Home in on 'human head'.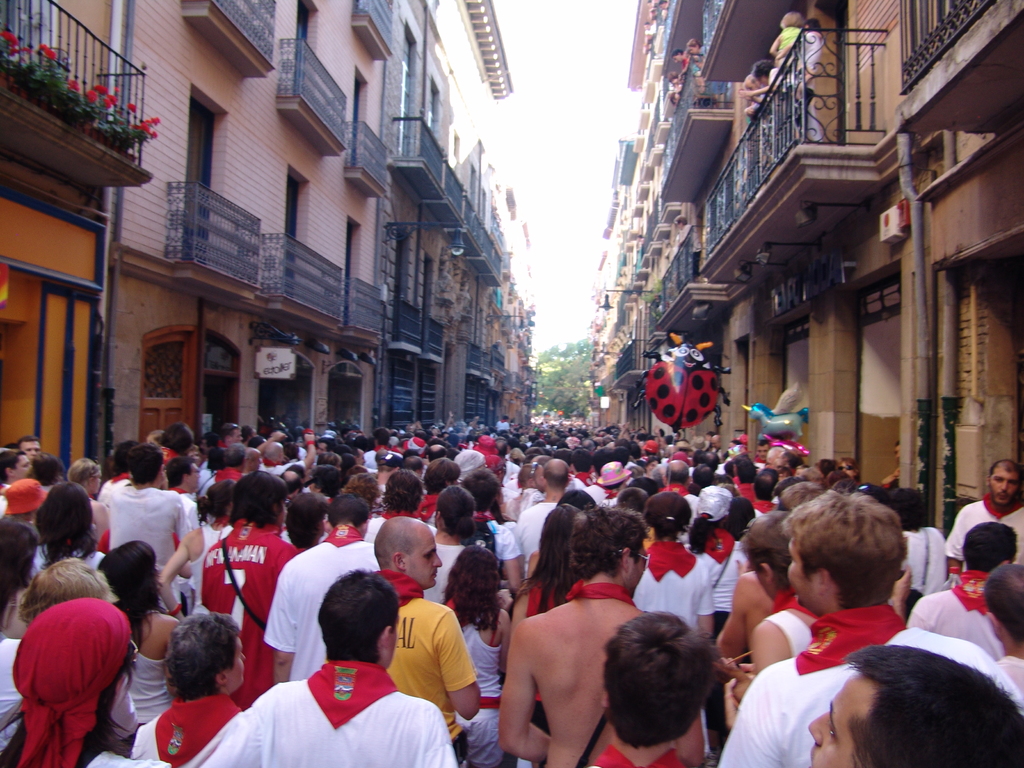
Homed in at 386,471,427,509.
